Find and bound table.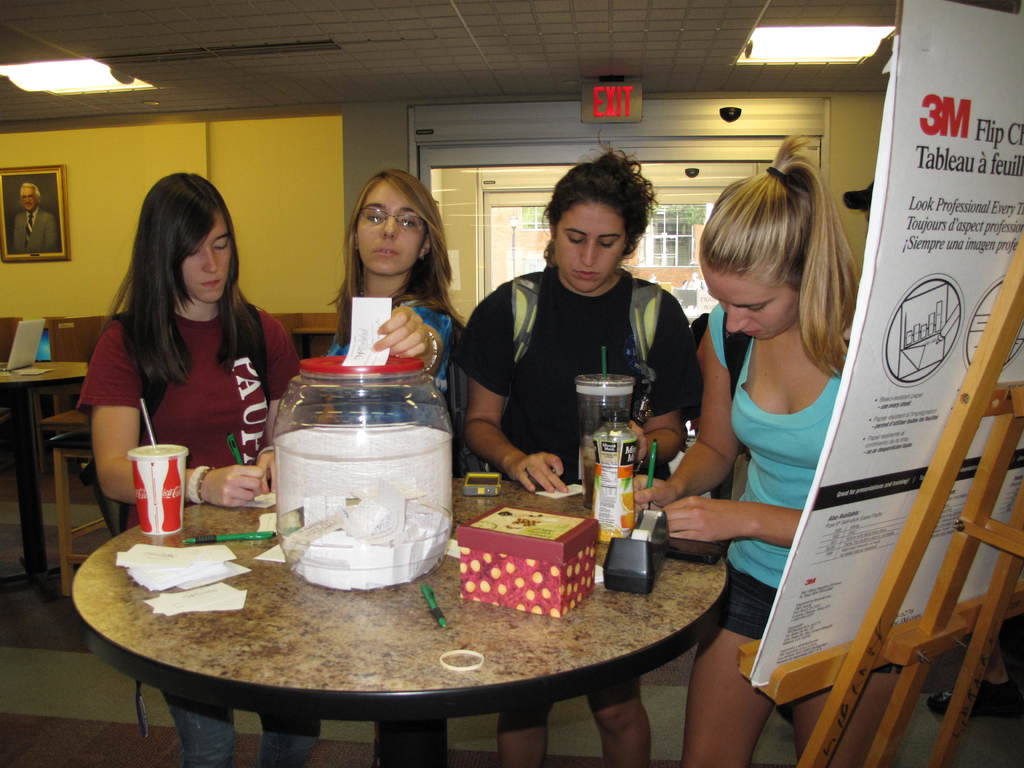
Bound: bbox=(0, 319, 133, 632).
